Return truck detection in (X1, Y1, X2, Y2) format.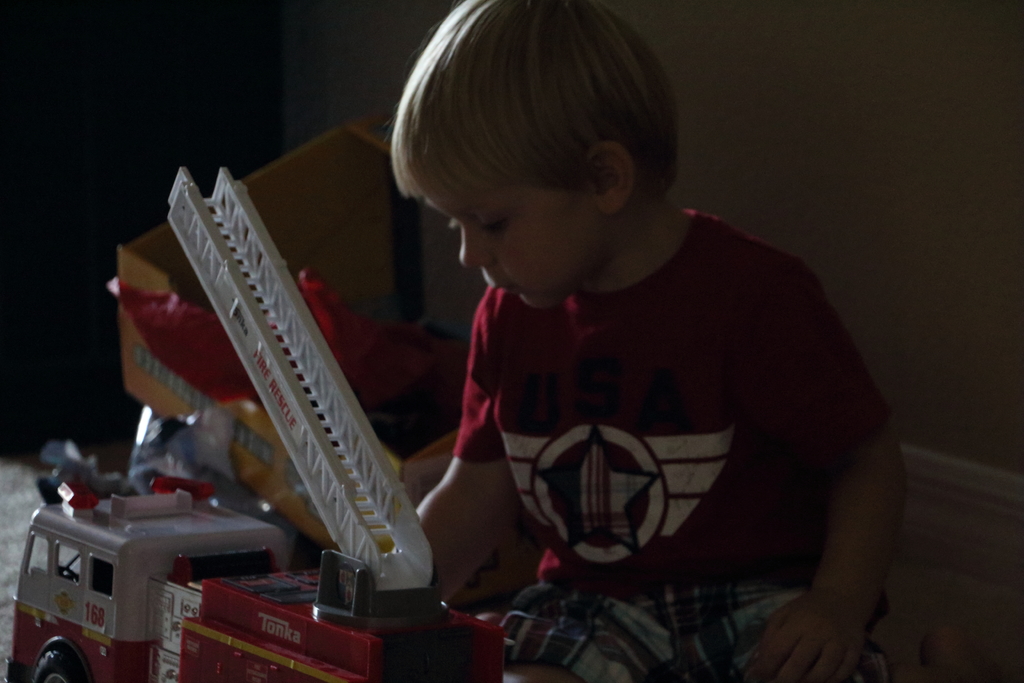
(6, 168, 495, 682).
